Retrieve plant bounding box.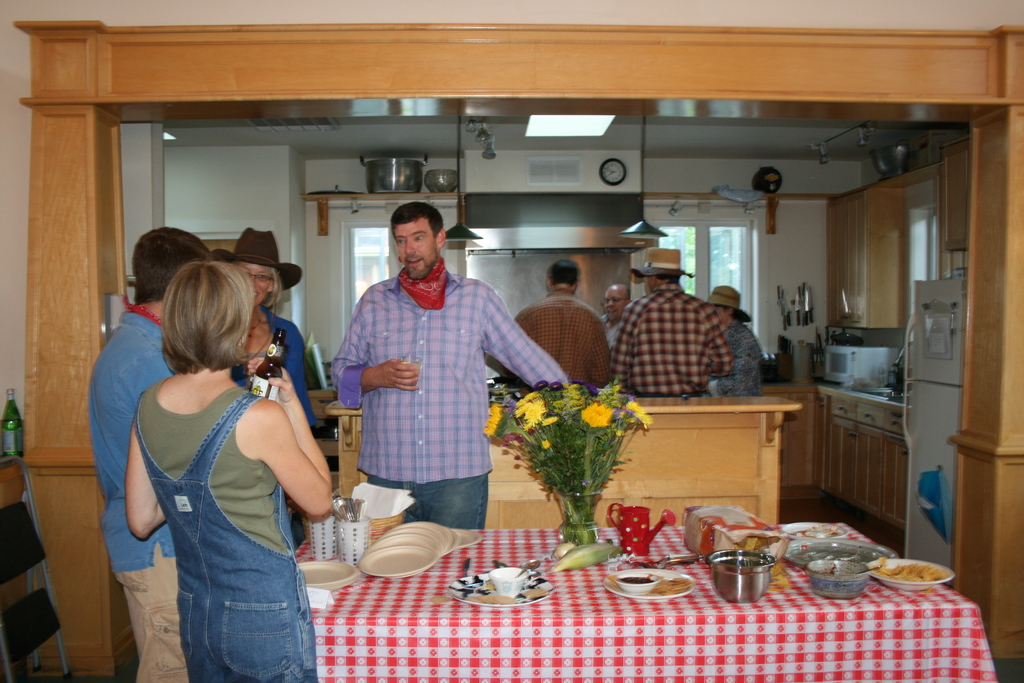
Bounding box: <bbox>483, 377, 655, 548</bbox>.
